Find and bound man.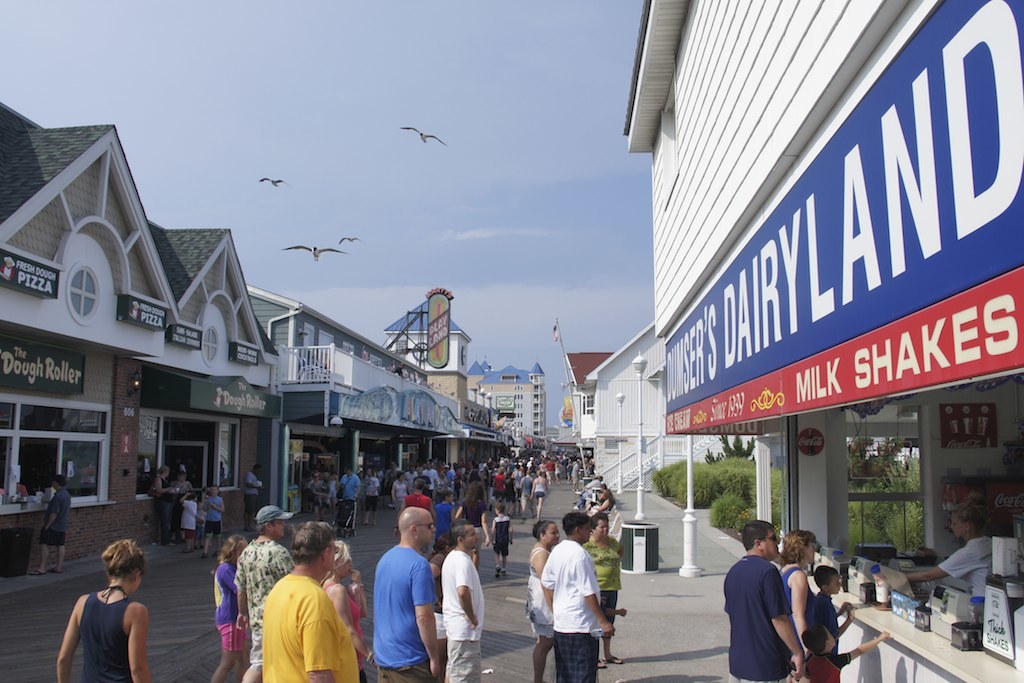
Bound: [x1=264, y1=517, x2=358, y2=682].
